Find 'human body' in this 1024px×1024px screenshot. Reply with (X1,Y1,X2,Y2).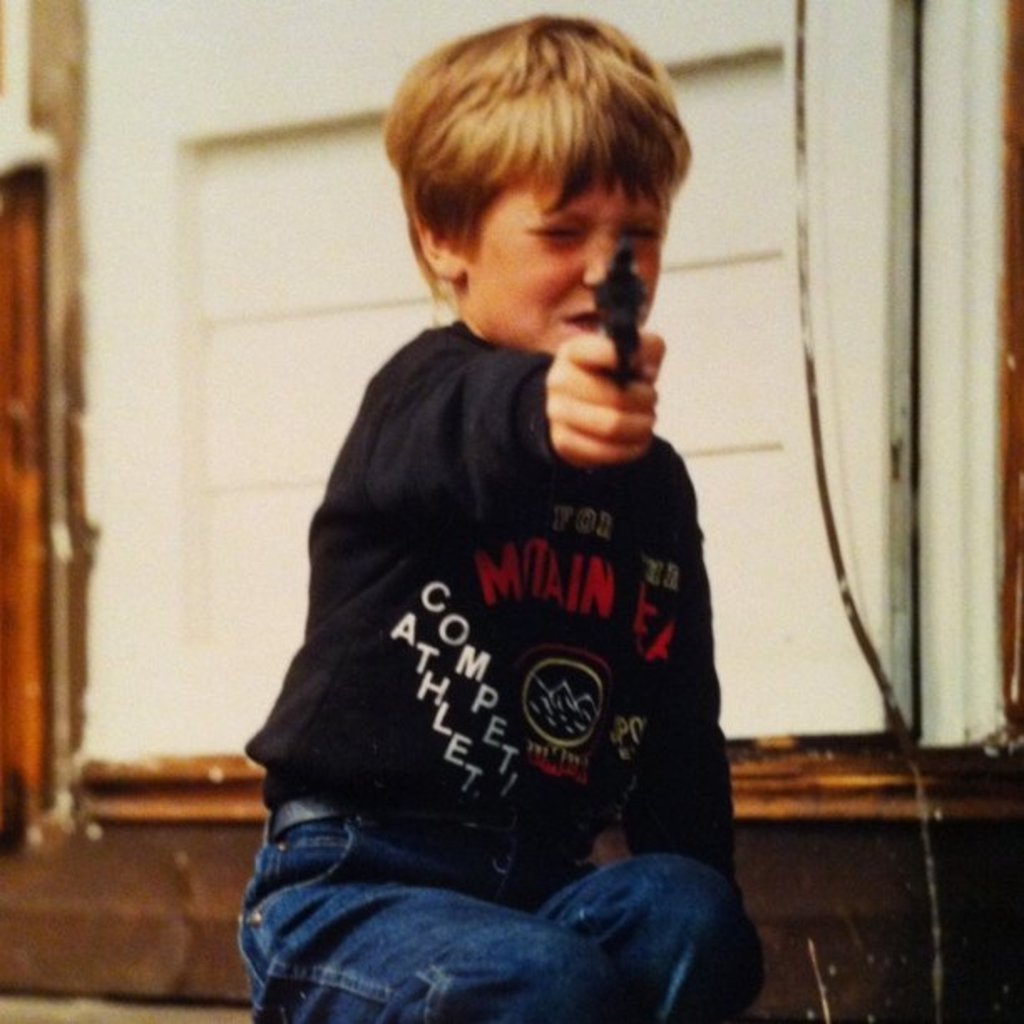
(234,316,761,1022).
